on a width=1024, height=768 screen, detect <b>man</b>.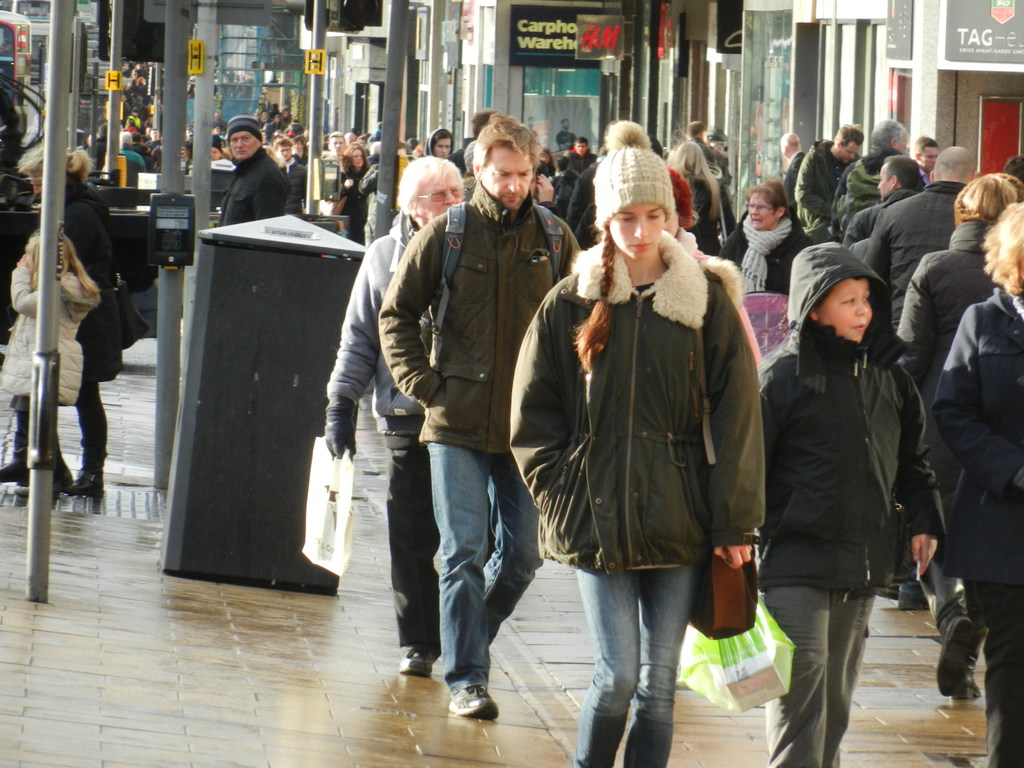
left=278, top=140, right=310, bottom=209.
